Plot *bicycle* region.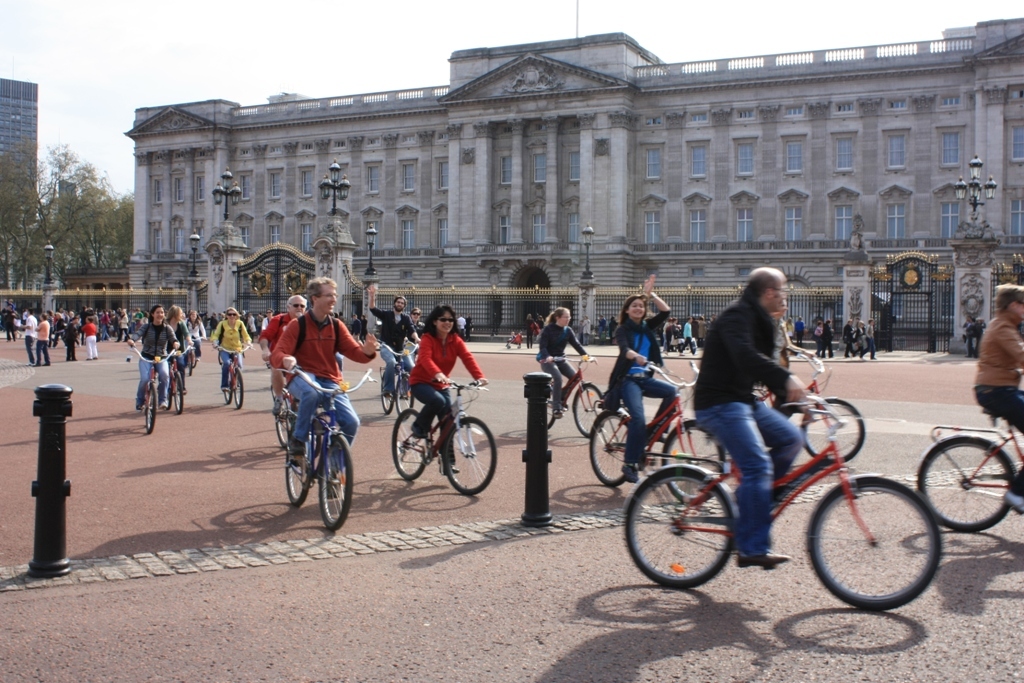
Plotted at detection(126, 341, 176, 434).
